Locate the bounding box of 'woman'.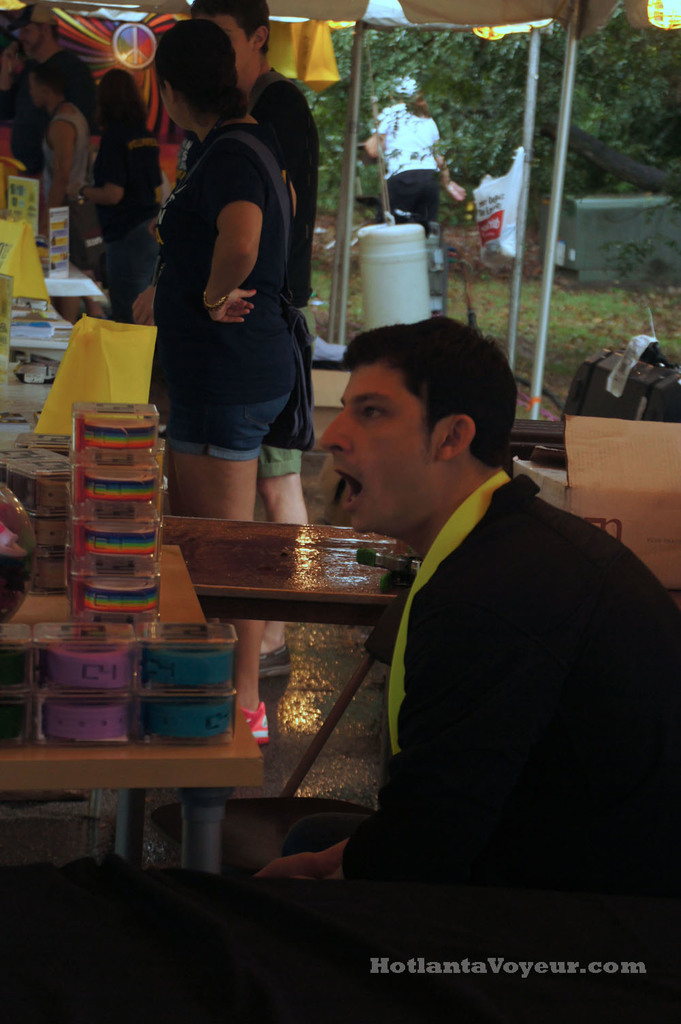
Bounding box: 364, 73, 462, 237.
